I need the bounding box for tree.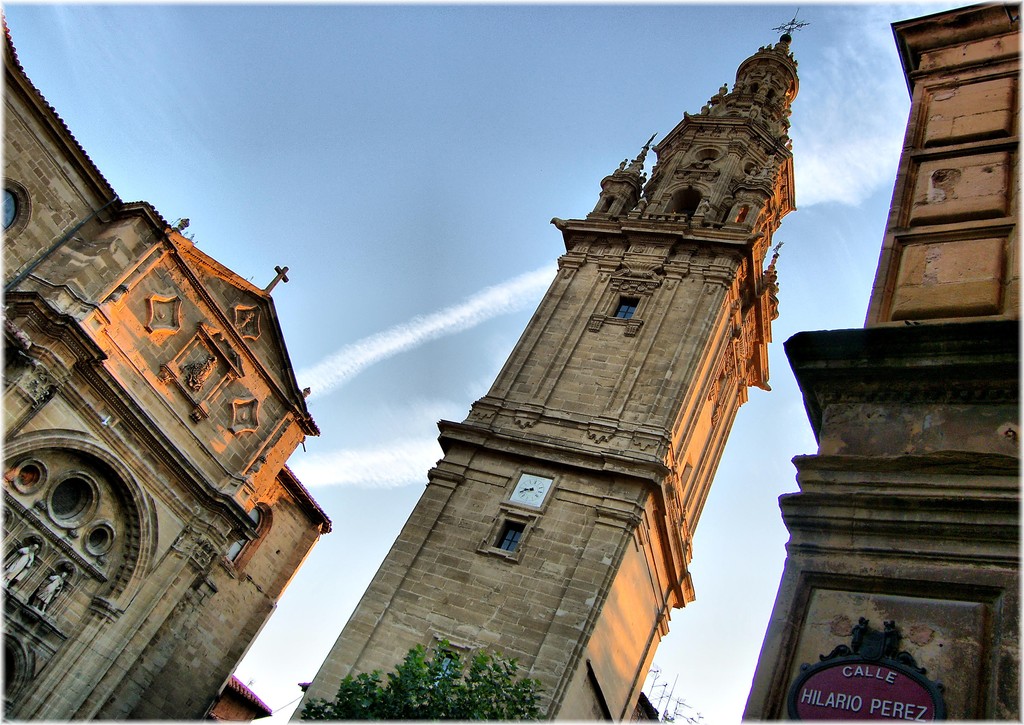
Here it is: pyautogui.locateOnScreen(307, 644, 532, 724).
